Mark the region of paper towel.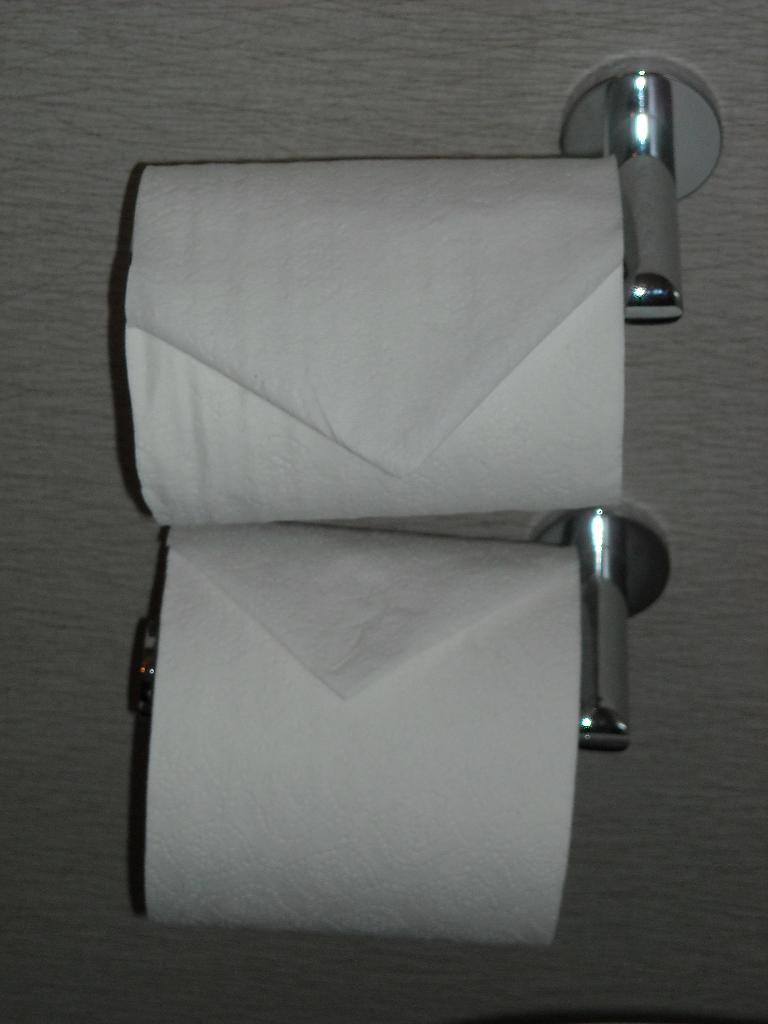
Region: <region>130, 163, 618, 525</region>.
